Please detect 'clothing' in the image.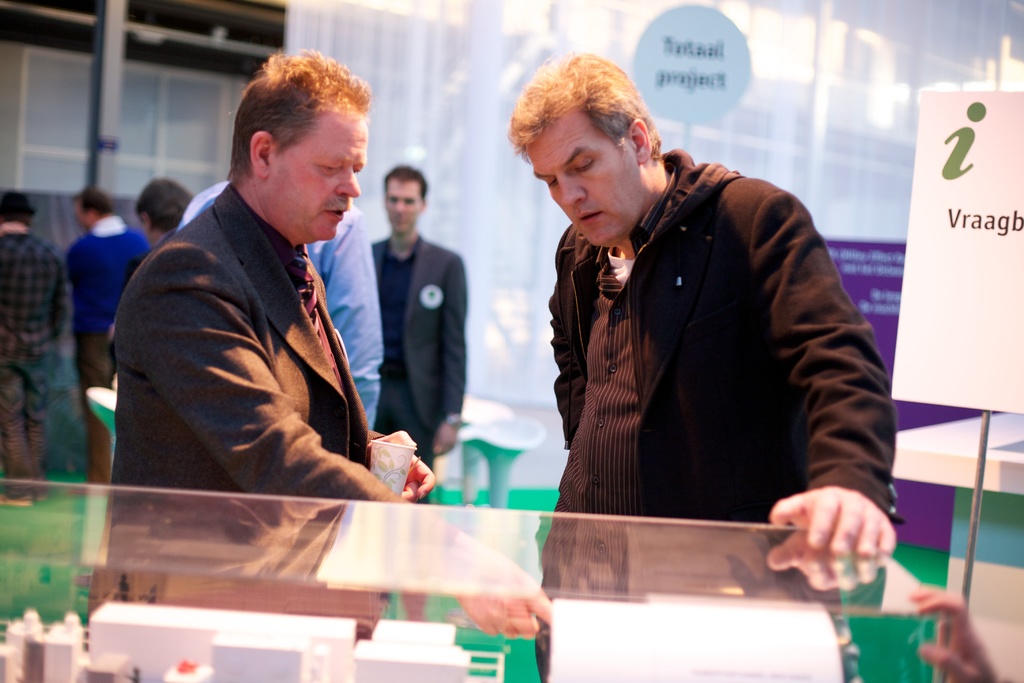
378:229:468:507.
